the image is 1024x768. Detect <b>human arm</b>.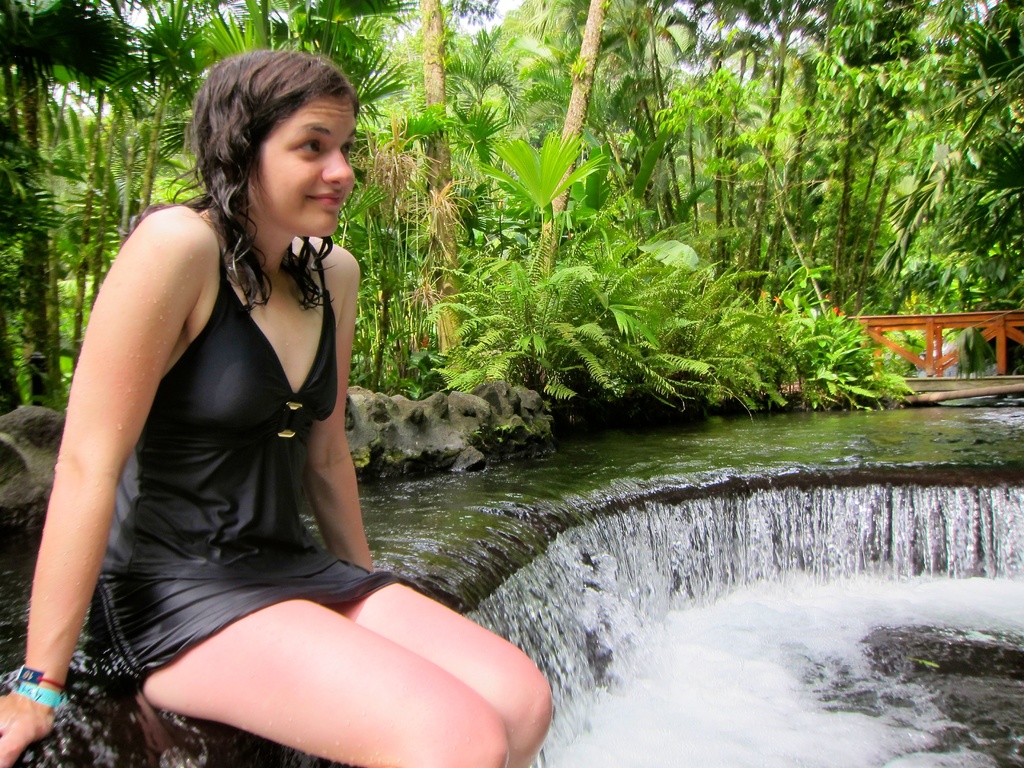
Detection: 304:254:376:574.
